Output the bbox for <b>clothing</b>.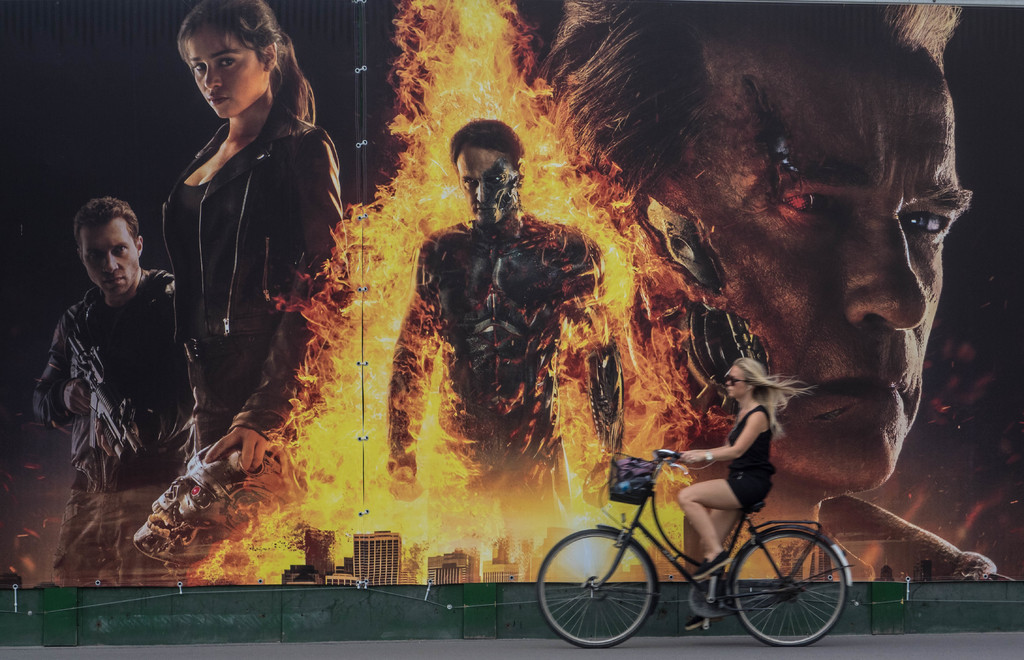
box=[724, 404, 775, 511].
